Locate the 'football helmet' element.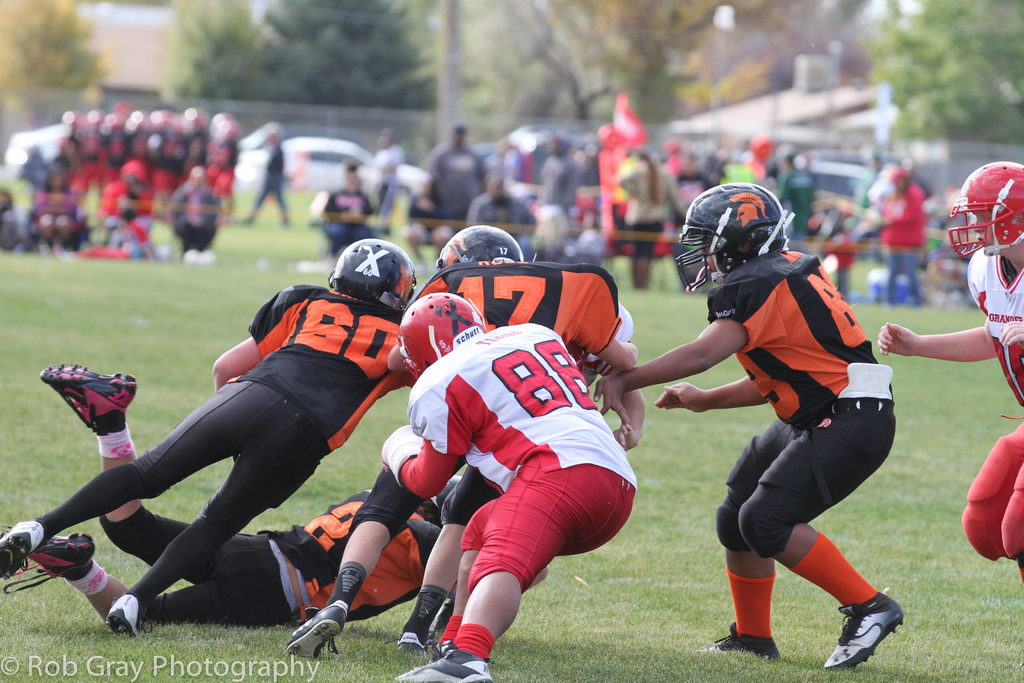
Element bbox: bbox=[947, 164, 1023, 259].
